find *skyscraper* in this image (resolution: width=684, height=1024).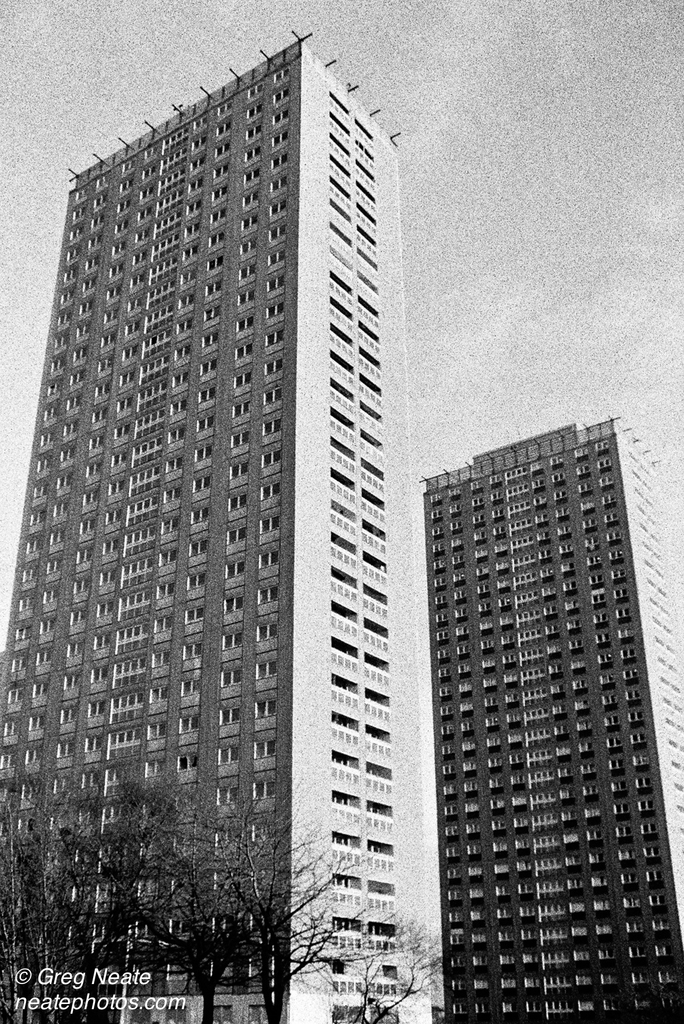
398, 417, 660, 995.
